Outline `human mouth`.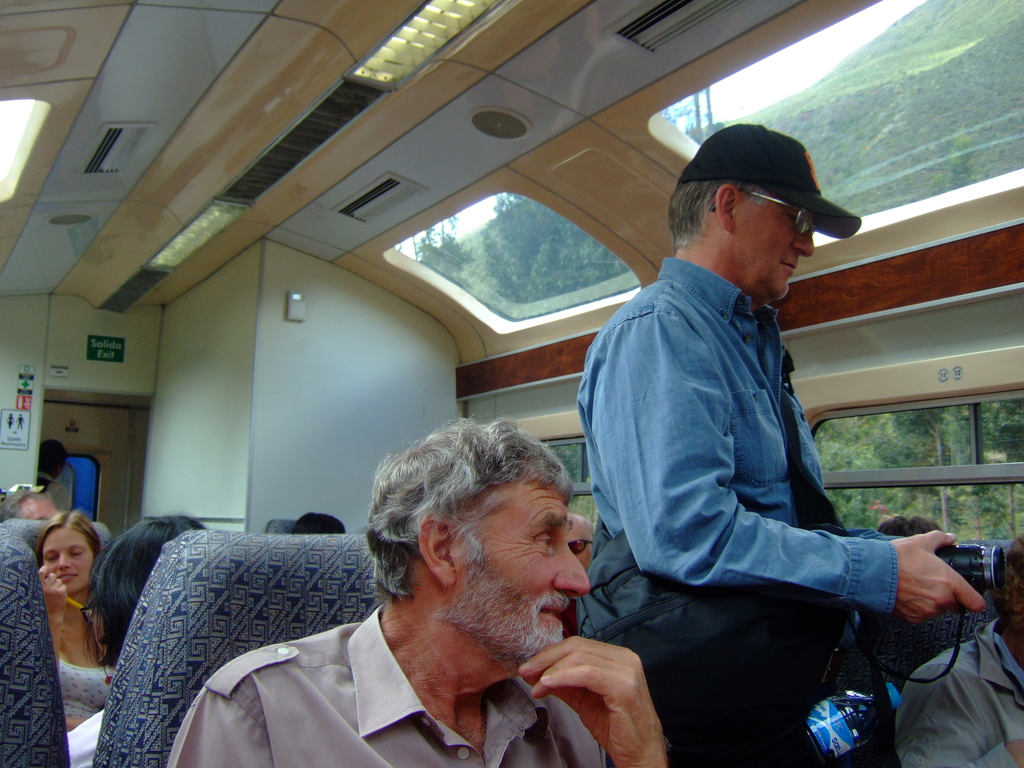
Outline: box=[780, 255, 794, 276].
